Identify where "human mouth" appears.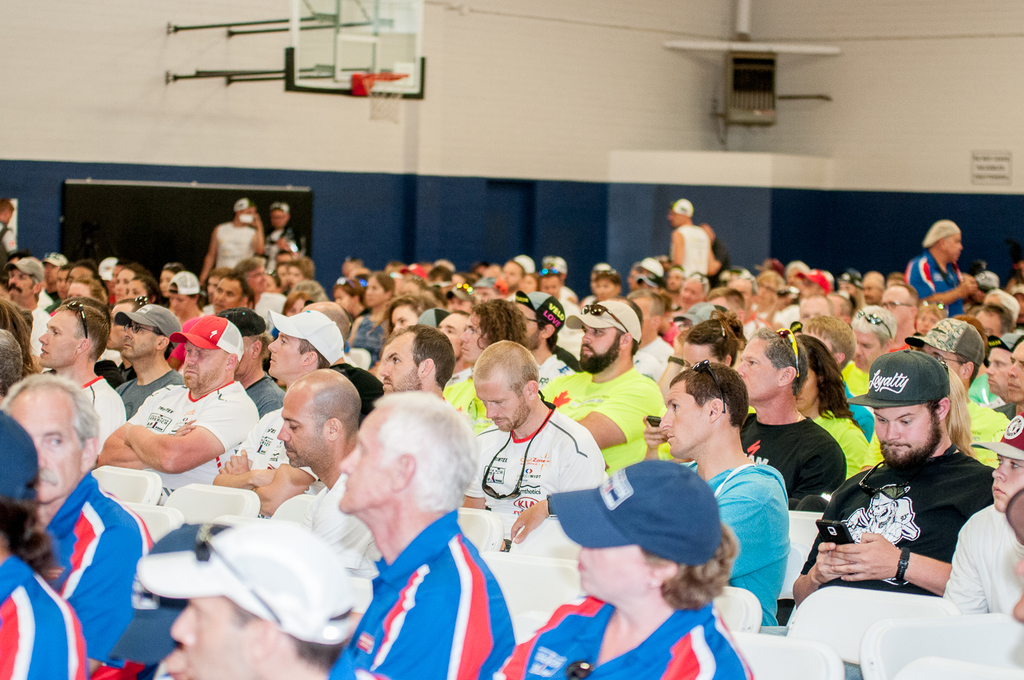
Appears at Rect(580, 343, 595, 356).
